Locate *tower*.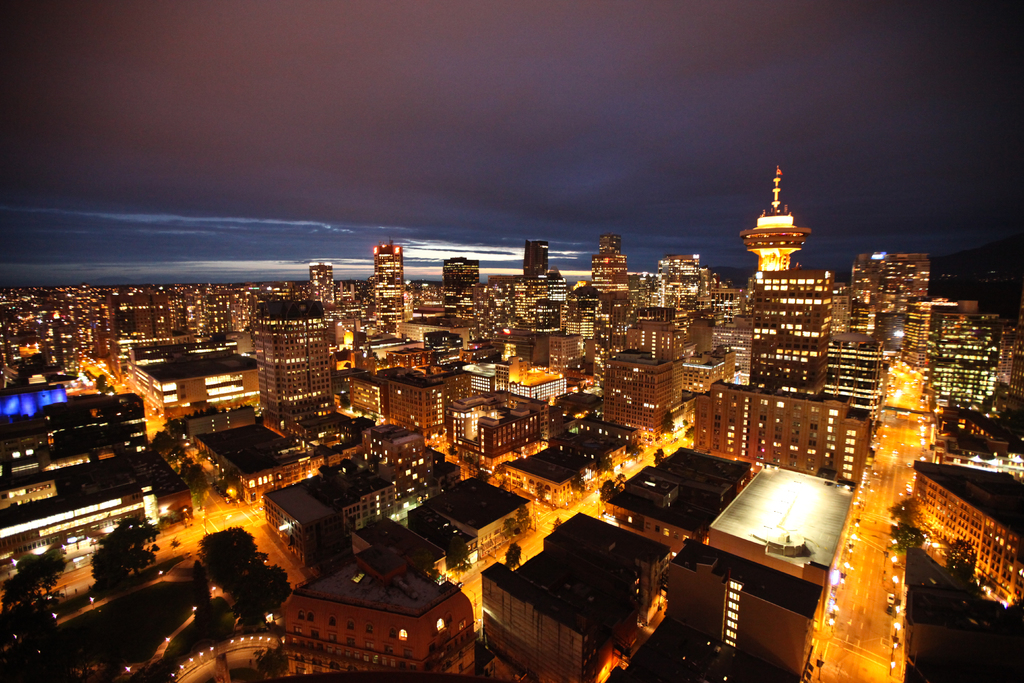
Bounding box: <box>0,269,333,383</box>.
